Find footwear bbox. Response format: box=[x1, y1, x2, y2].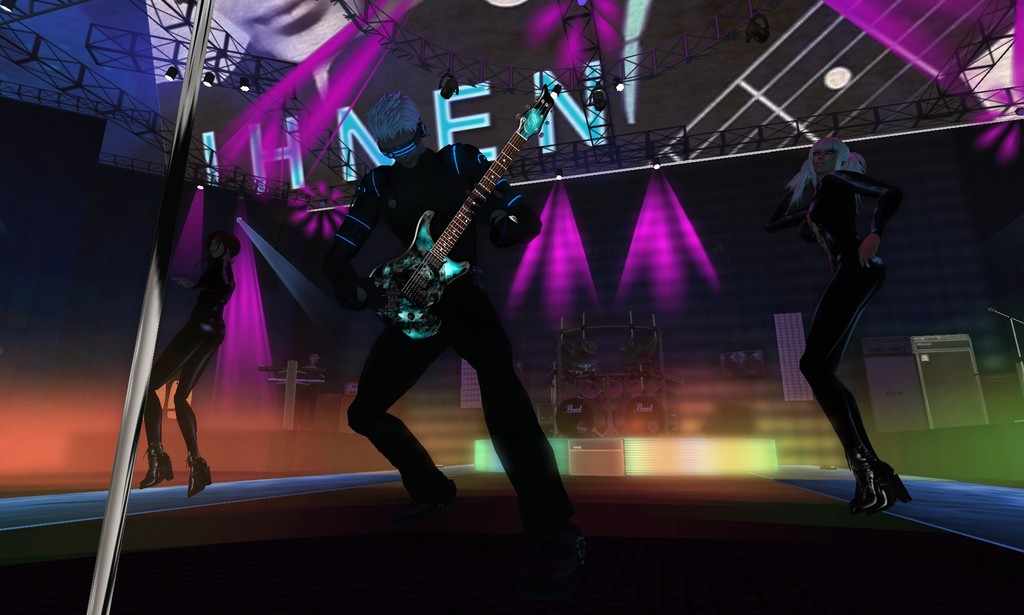
box=[139, 442, 175, 491].
